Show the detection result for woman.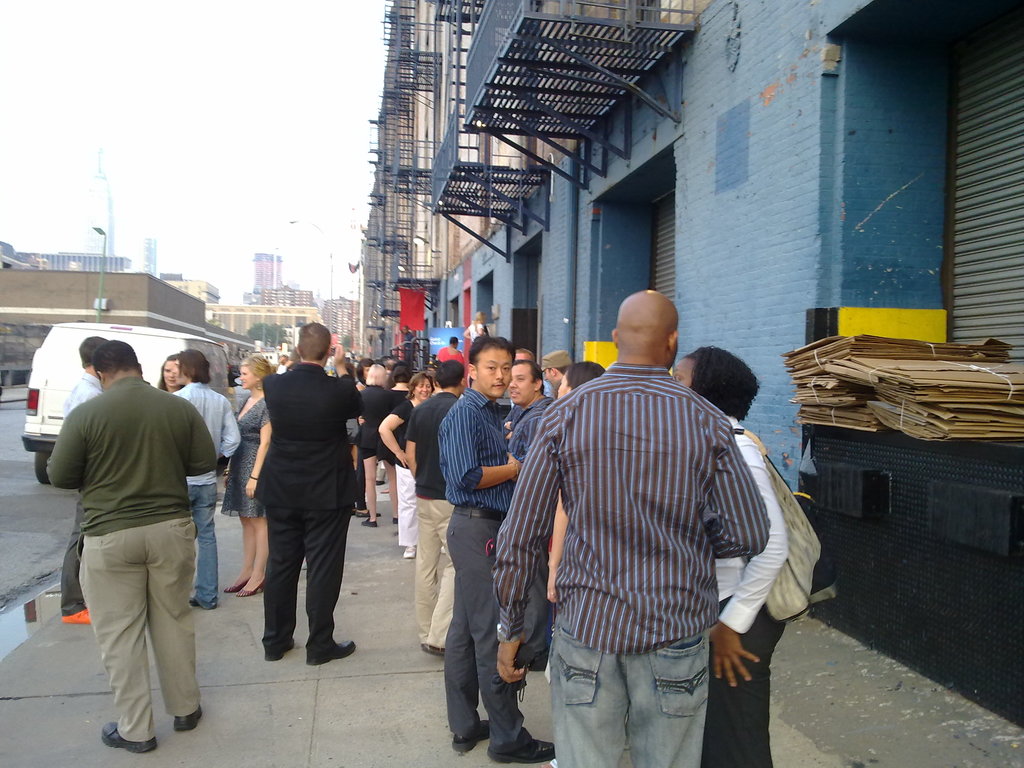
156:354:186:395.
